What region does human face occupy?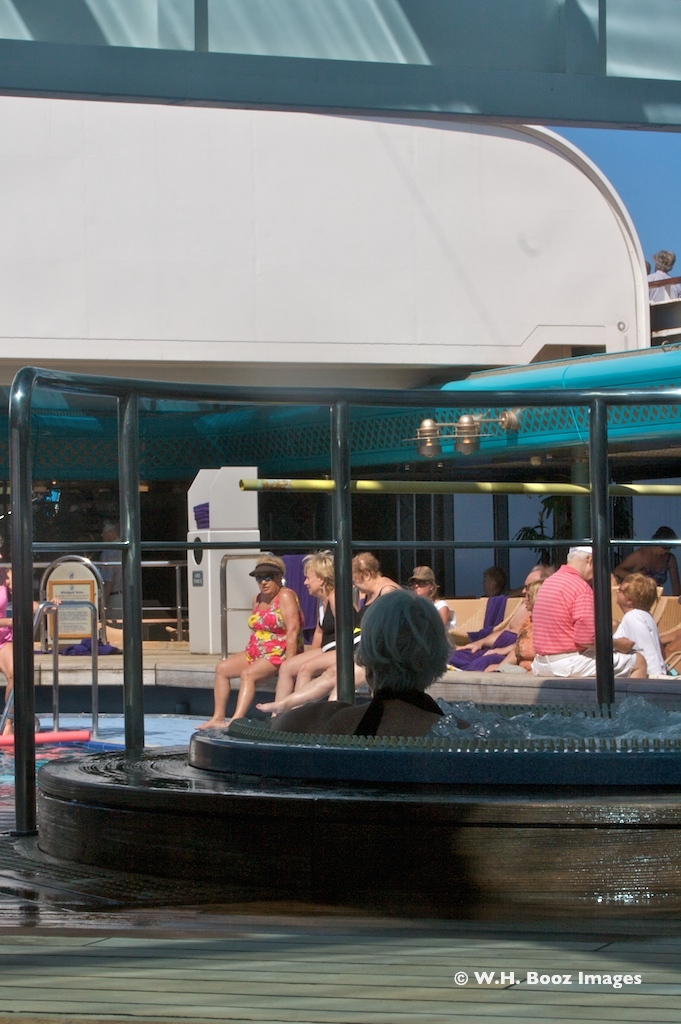
locate(251, 570, 276, 600).
